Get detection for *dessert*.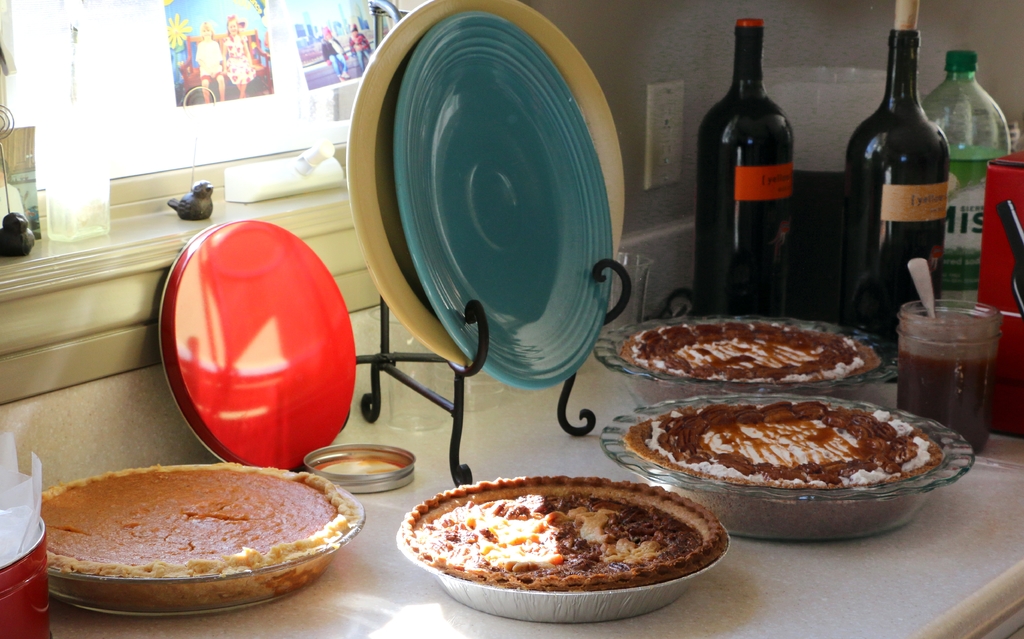
Detection: (628, 406, 963, 539).
